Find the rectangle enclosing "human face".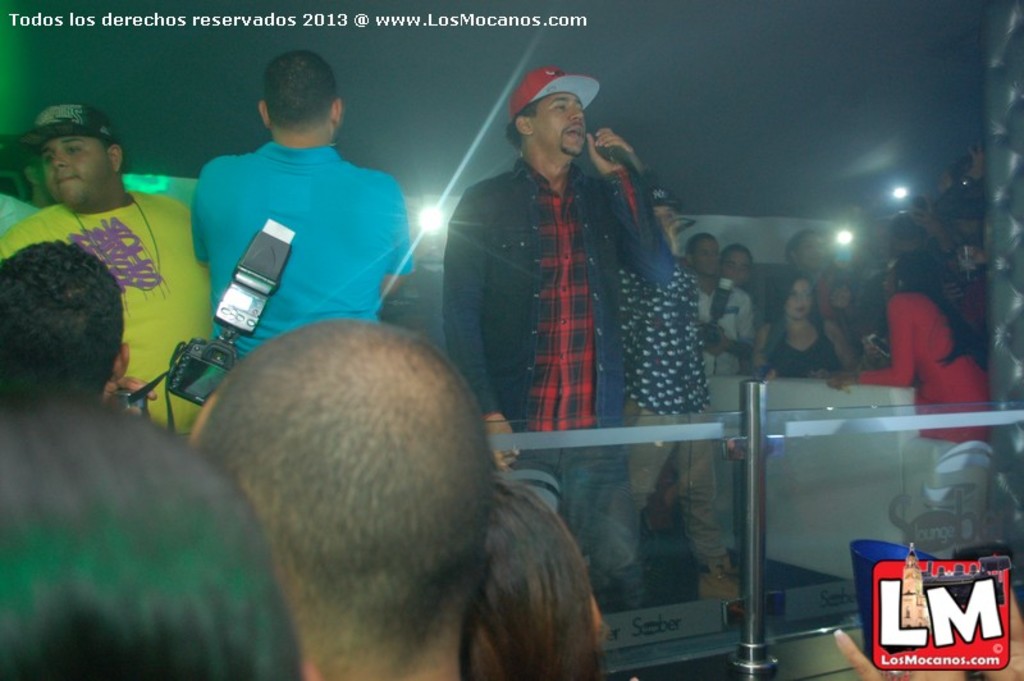
locate(40, 137, 110, 209).
